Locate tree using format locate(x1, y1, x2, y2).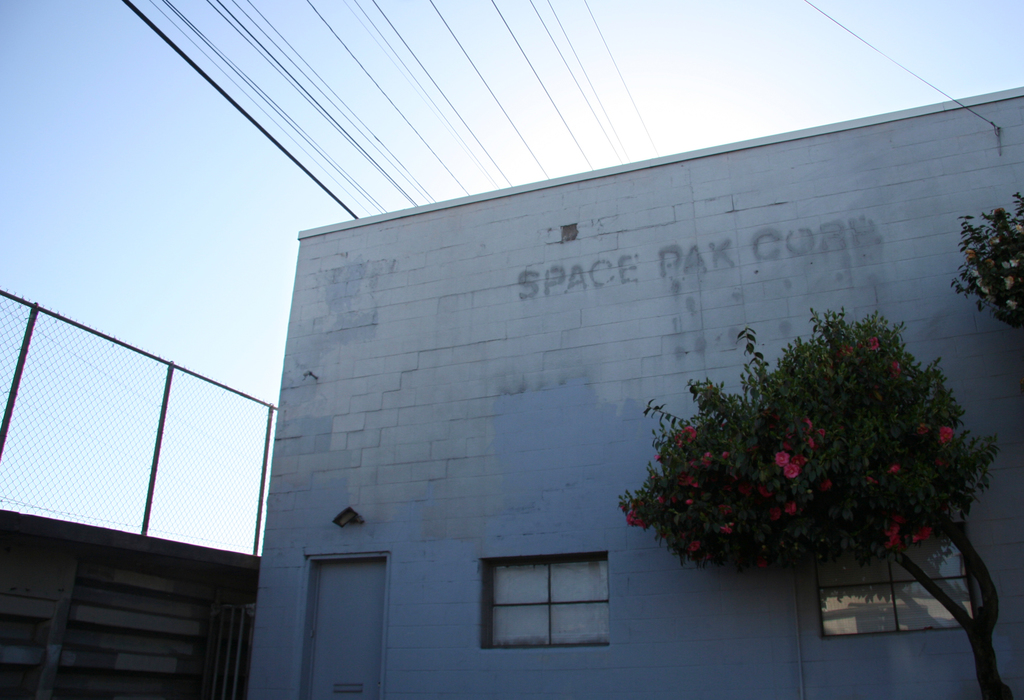
locate(620, 303, 1010, 699).
